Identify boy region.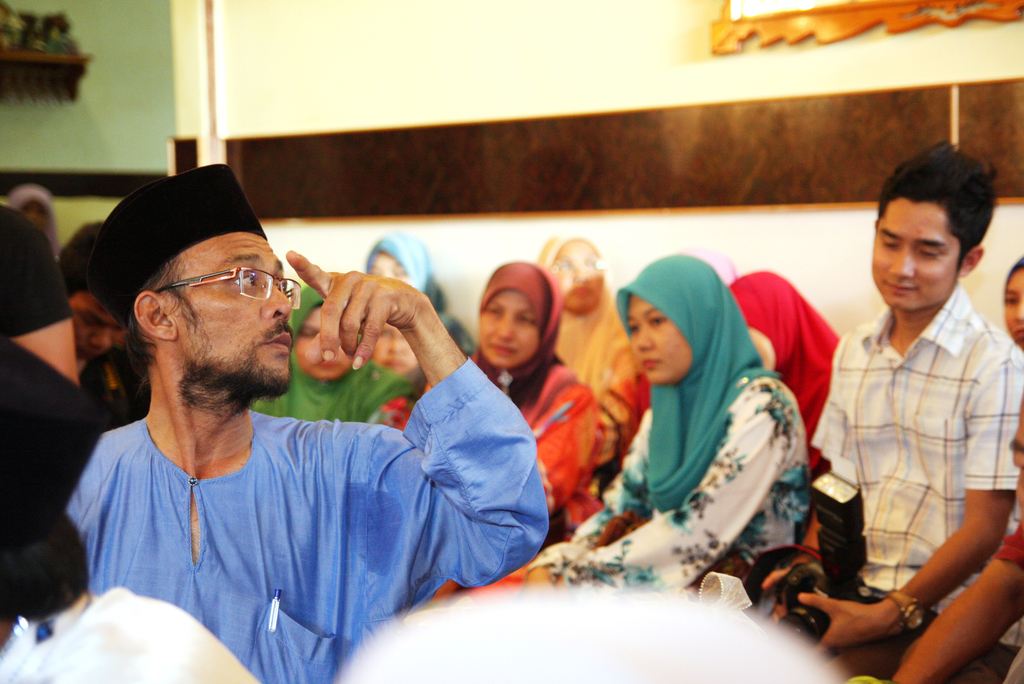
Region: x1=805 y1=284 x2=1023 y2=683.
